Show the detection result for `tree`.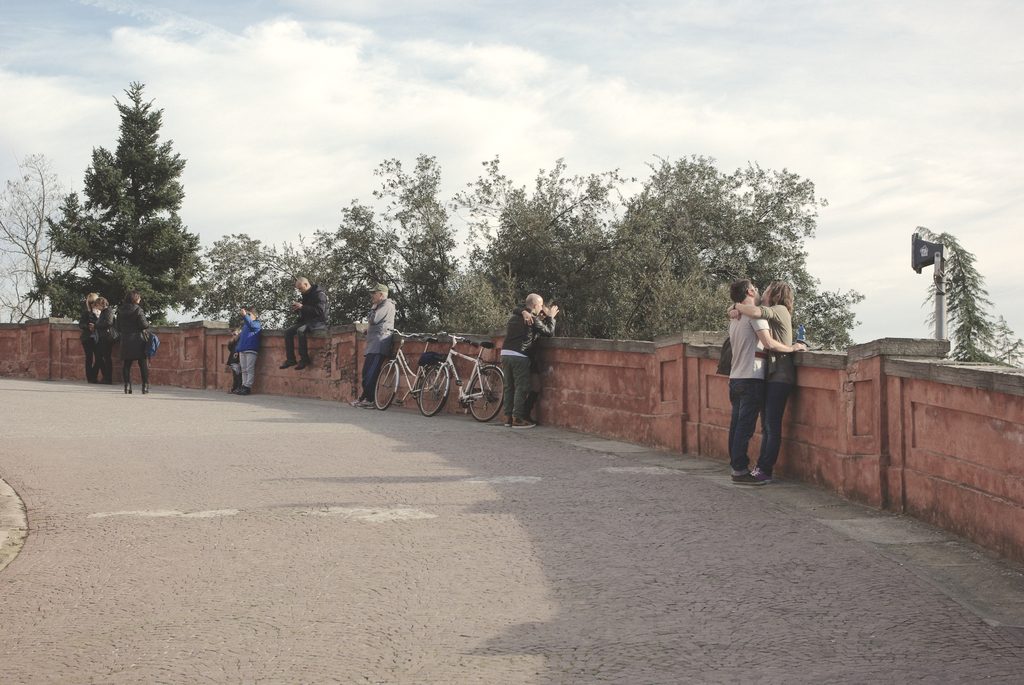
<box>181,228,406,327</box>.
